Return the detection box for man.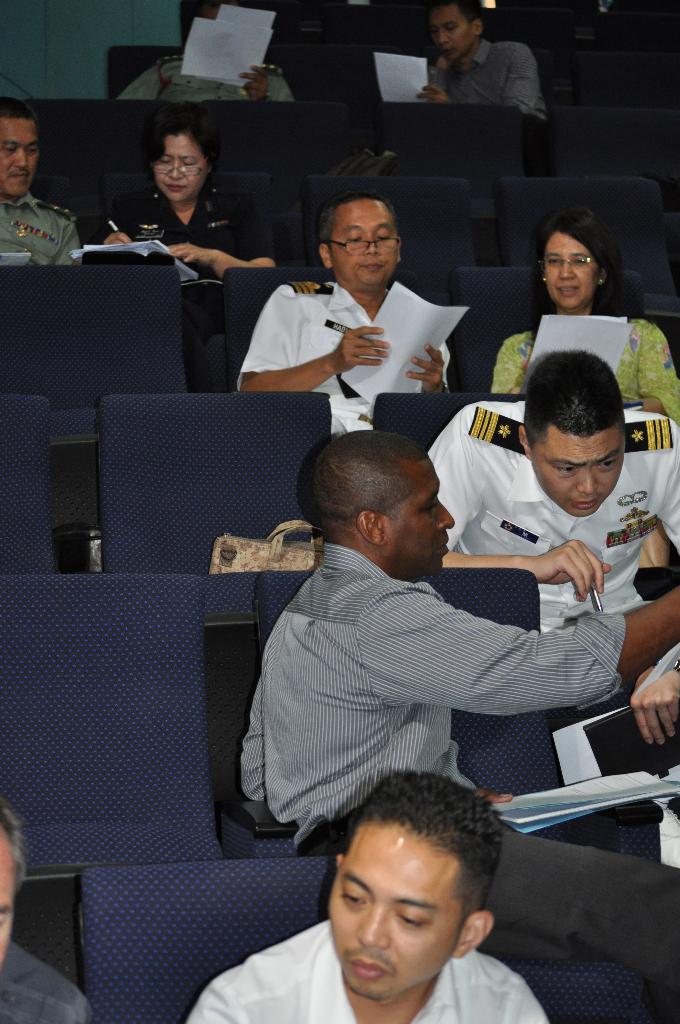
left=417, top=0, right=554, bottom=130.
